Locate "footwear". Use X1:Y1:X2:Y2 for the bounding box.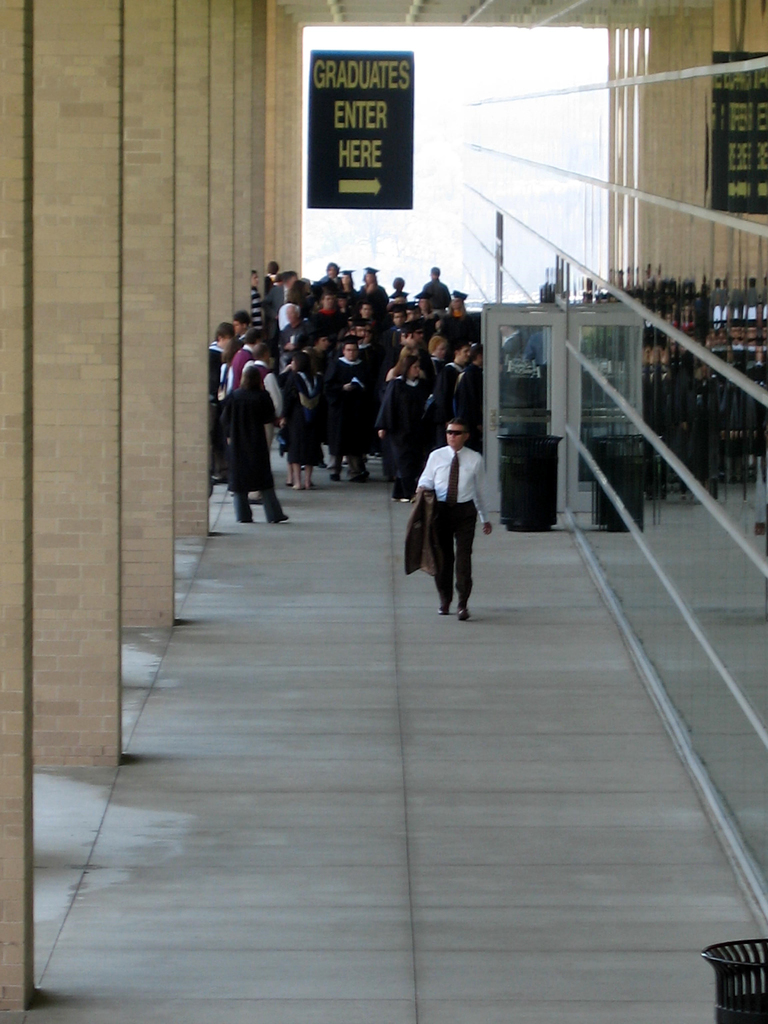
457:607:469:623.
